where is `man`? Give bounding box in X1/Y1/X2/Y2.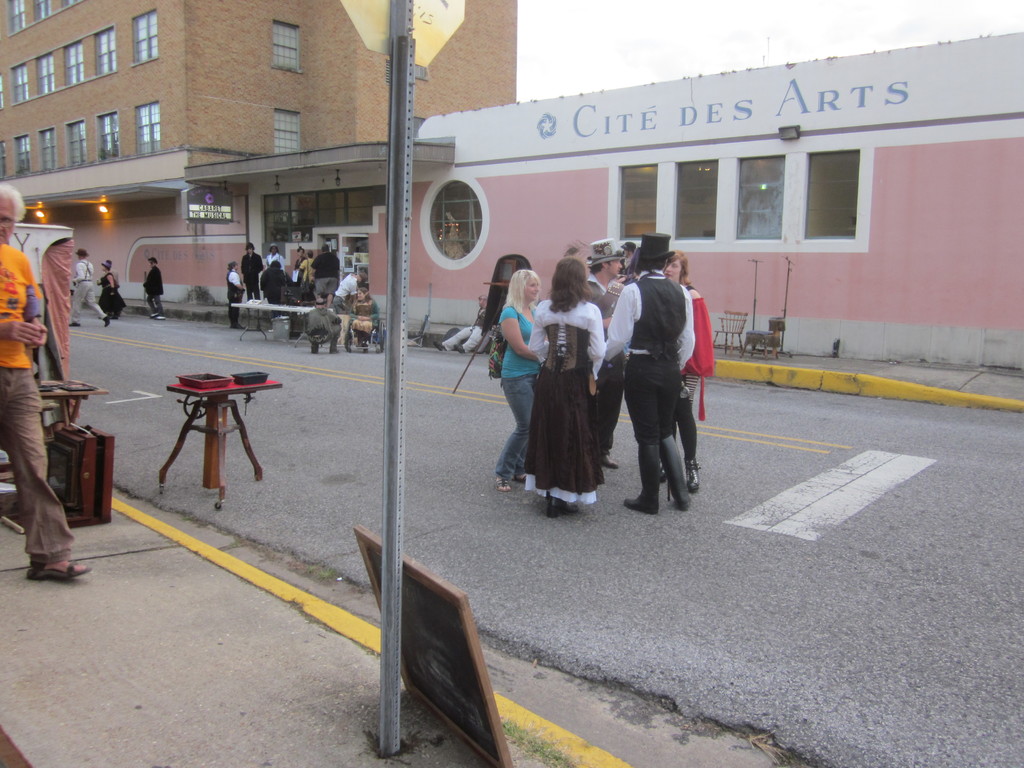
310/245/343/301.
